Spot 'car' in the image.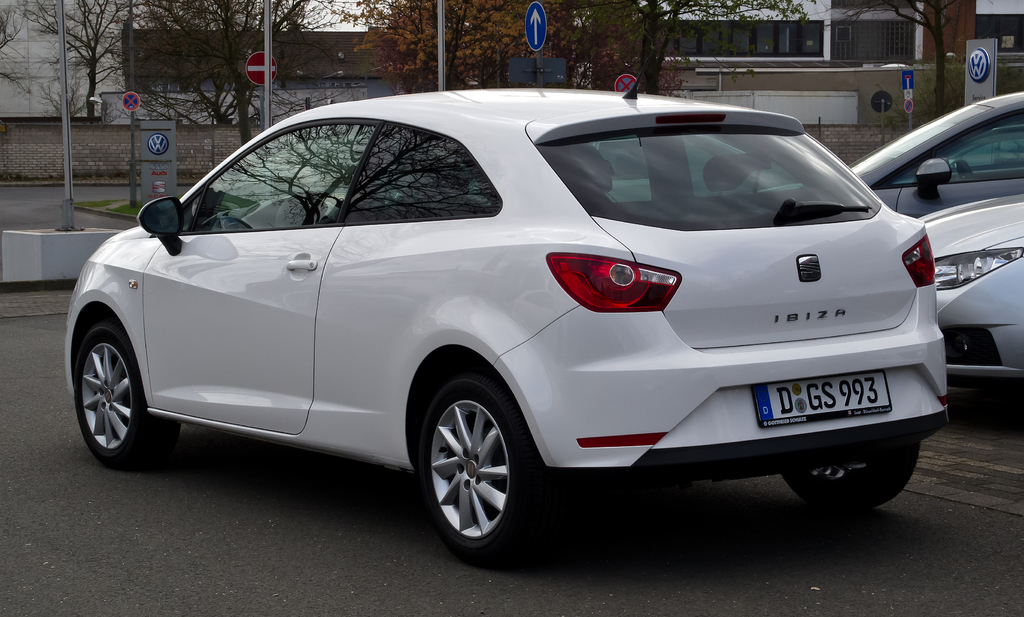
'car' found at [772,71,1023,390].
